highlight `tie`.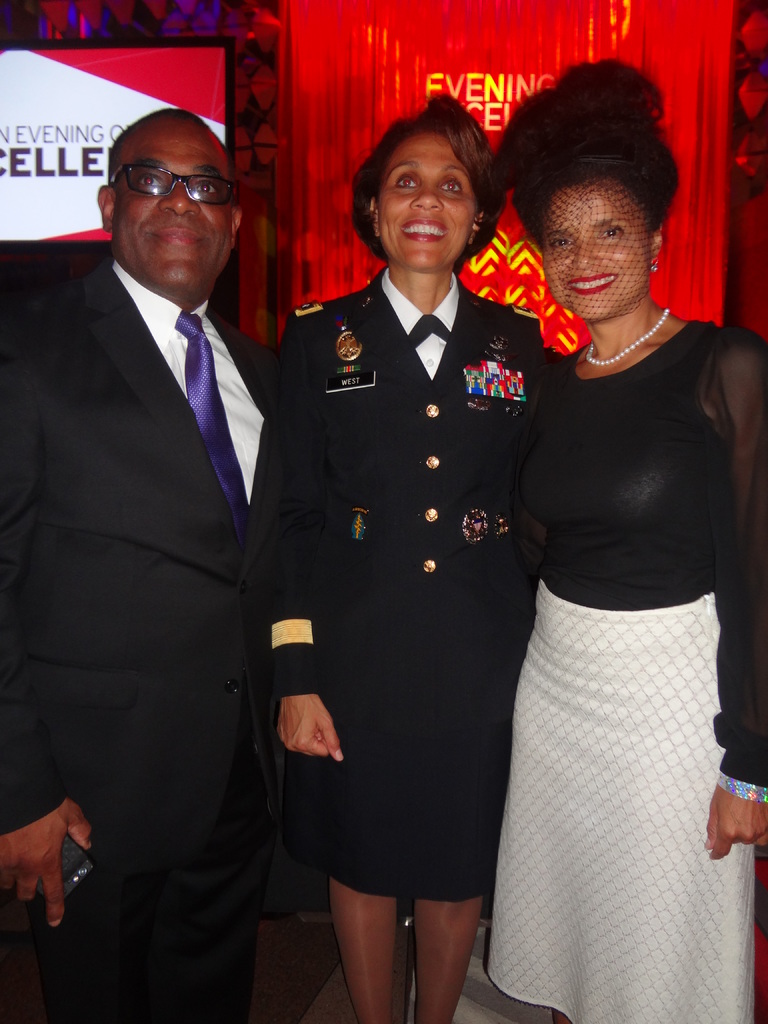
Highlighted region: {"left": 181, "top": 311, "right": 246, "bottom": 508}.
